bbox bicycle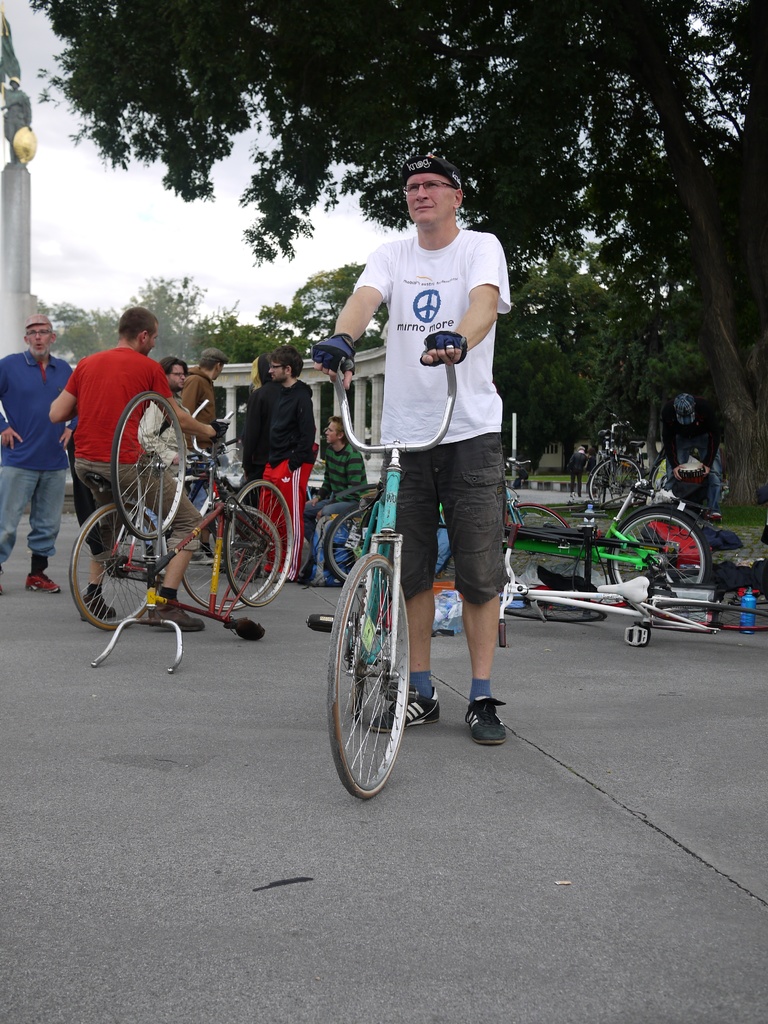
left=290, top=321, right=458, bottom=799
